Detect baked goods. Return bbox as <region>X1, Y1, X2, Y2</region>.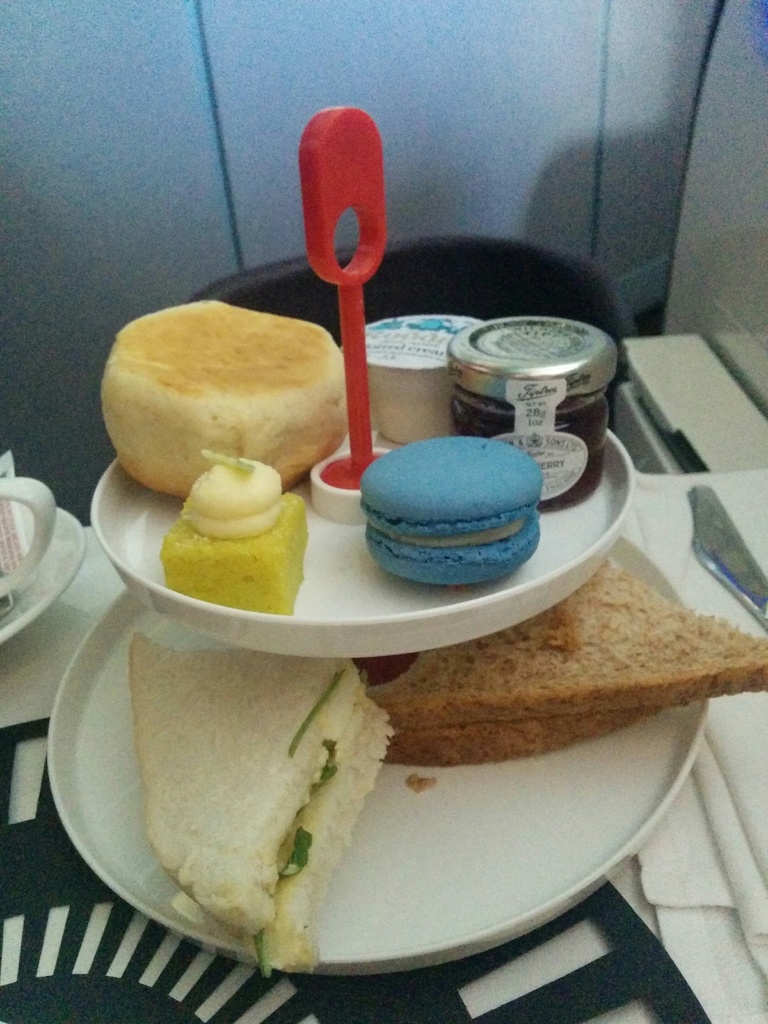
<region>366, 554, 767, 770</region>.
